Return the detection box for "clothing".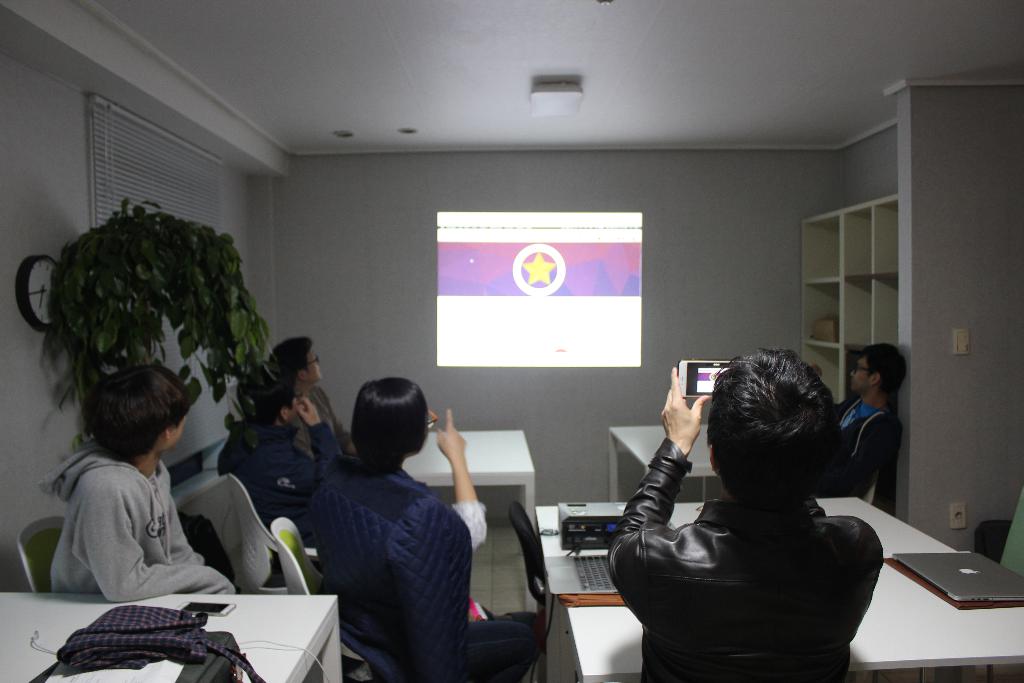
[x1=225, y1=414, x2=336, y2=536].
